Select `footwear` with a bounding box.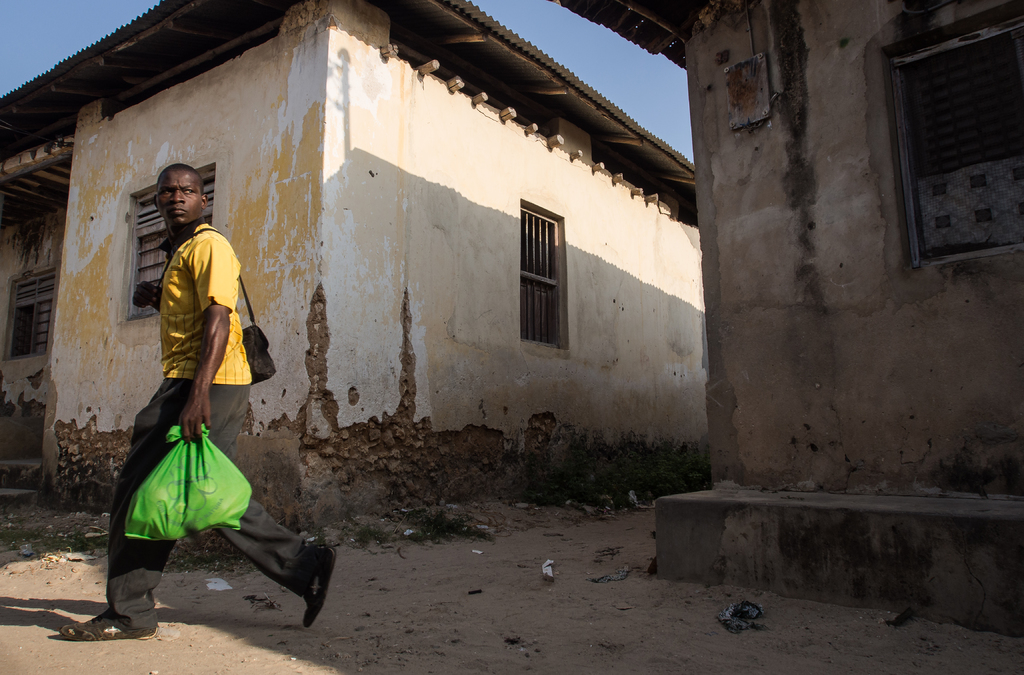
[60,596,145,653].
